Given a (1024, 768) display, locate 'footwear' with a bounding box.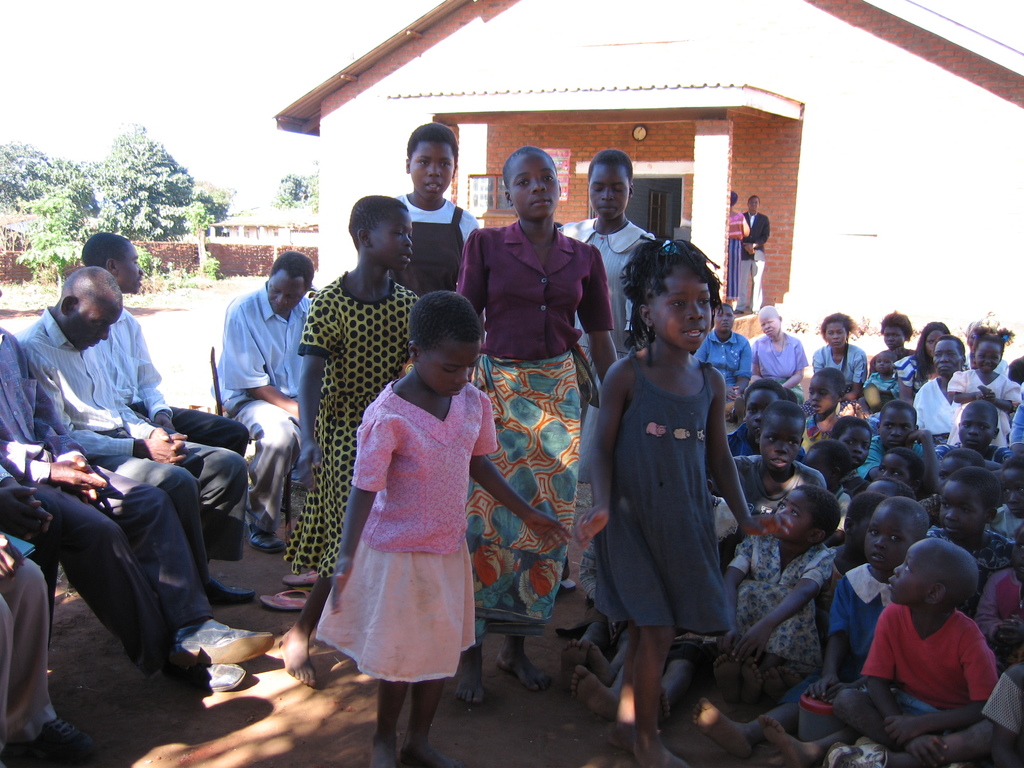
Located: pyautogui.locateOnScreen(173, 613, 277, 664).
